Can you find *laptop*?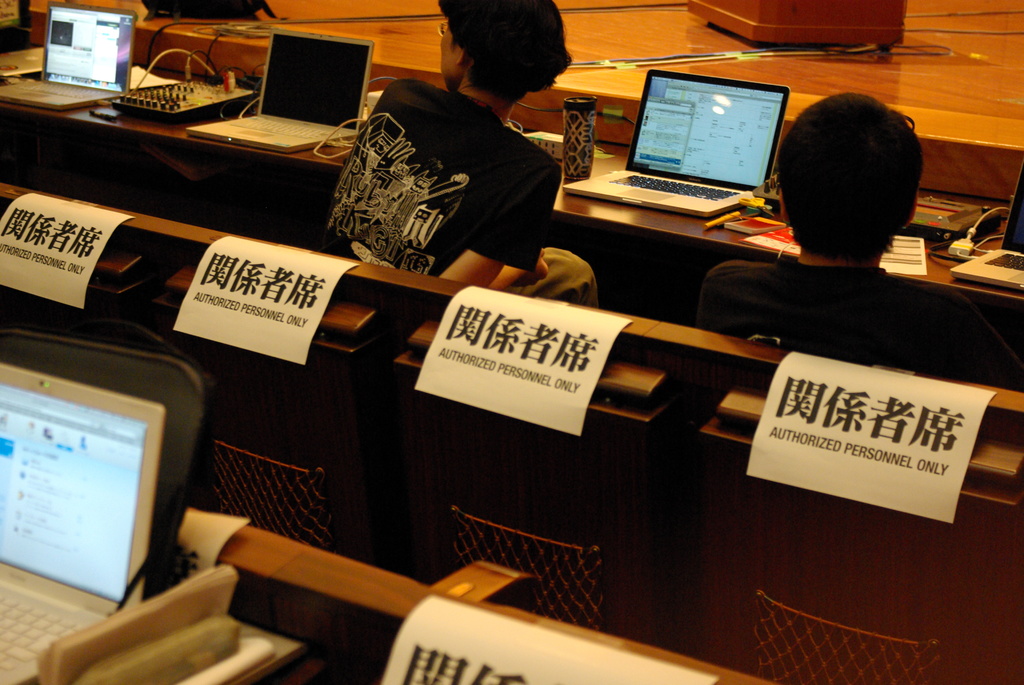
Yes, bounding box: select_region(187, 31, 374, 152).
